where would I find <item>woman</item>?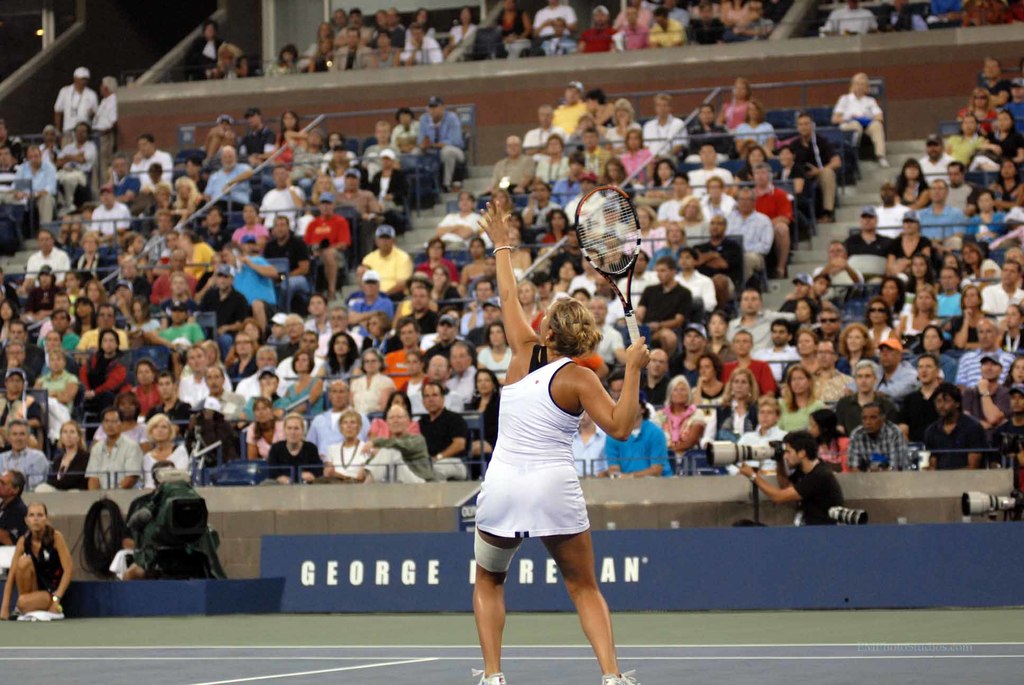
At pyautogui.locateOnScreen(968, 188, 1006, 237).
